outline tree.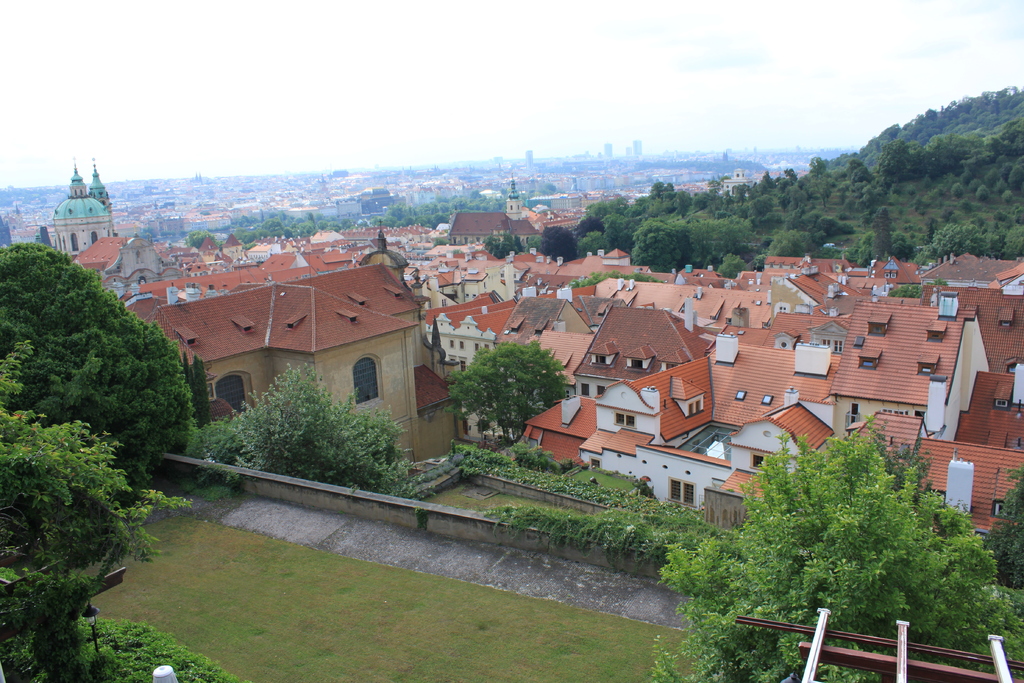
Outline: {"x1": 178, "y1": 352, "x2": 209, "y2": 434}.
